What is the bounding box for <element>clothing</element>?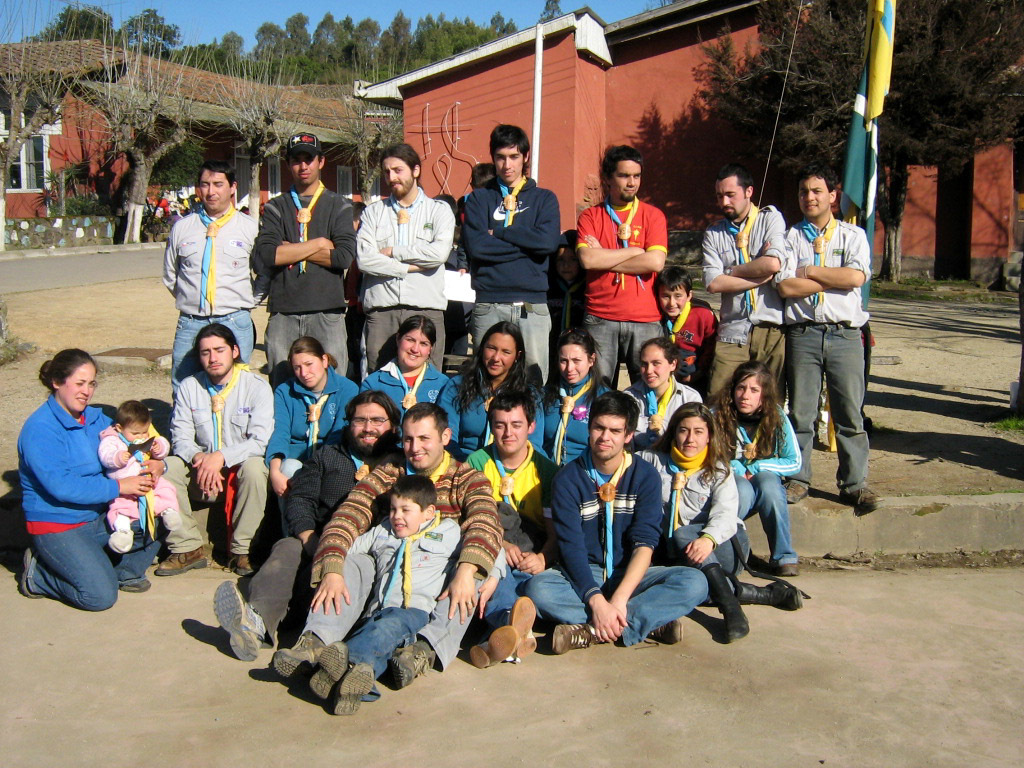
rect(622, 374, 710, 456).
